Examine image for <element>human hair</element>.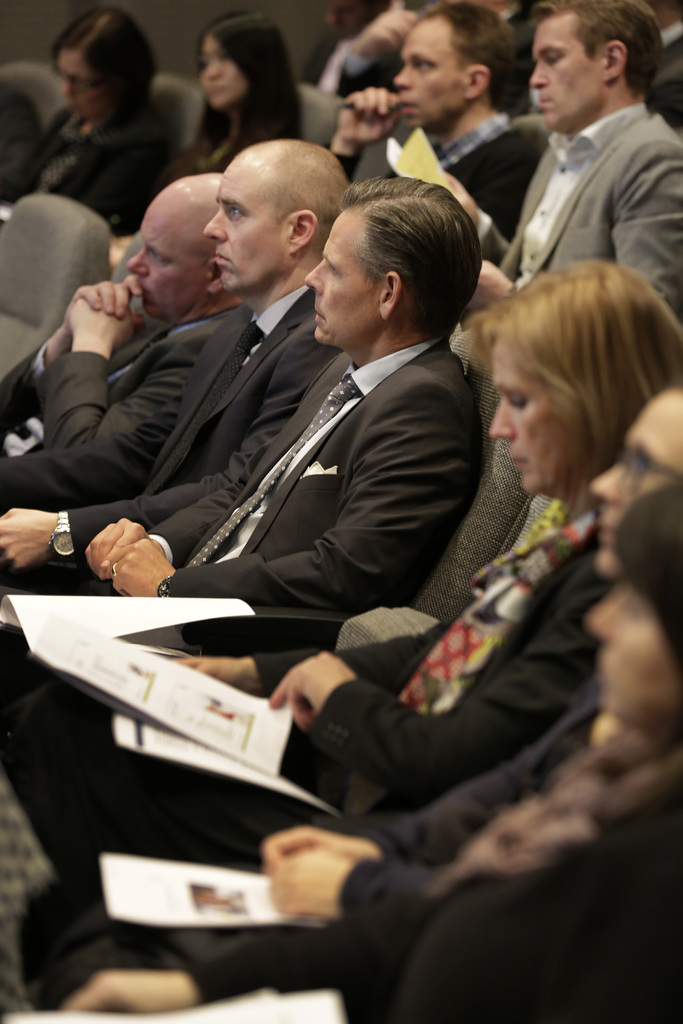
Examination result: (x1=411, y1=2, x2=518, y2=116).
